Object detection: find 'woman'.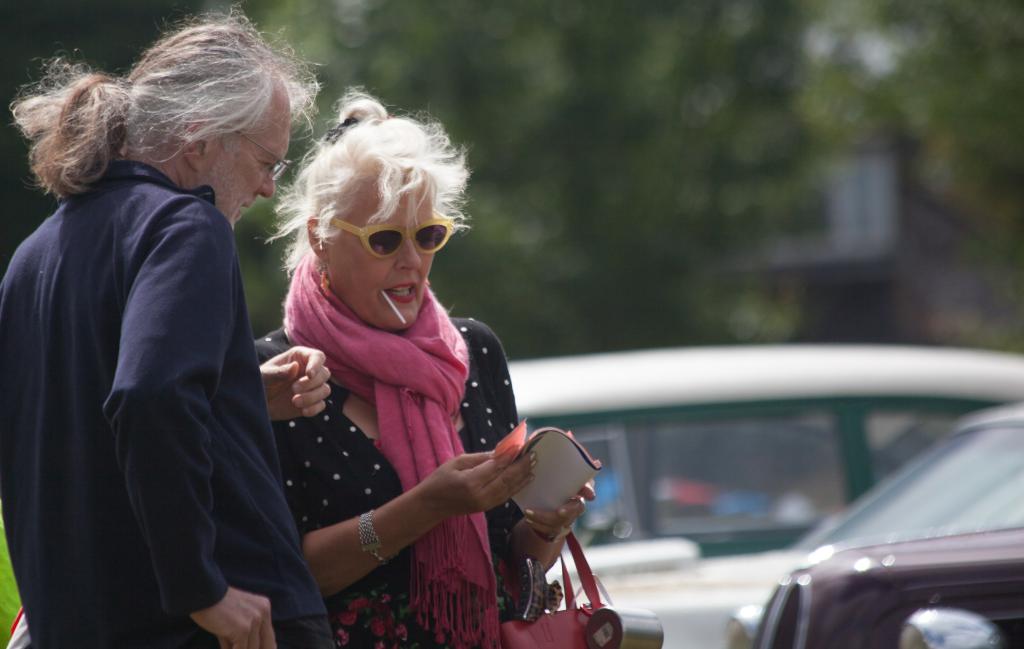
[237,107,560,648].
